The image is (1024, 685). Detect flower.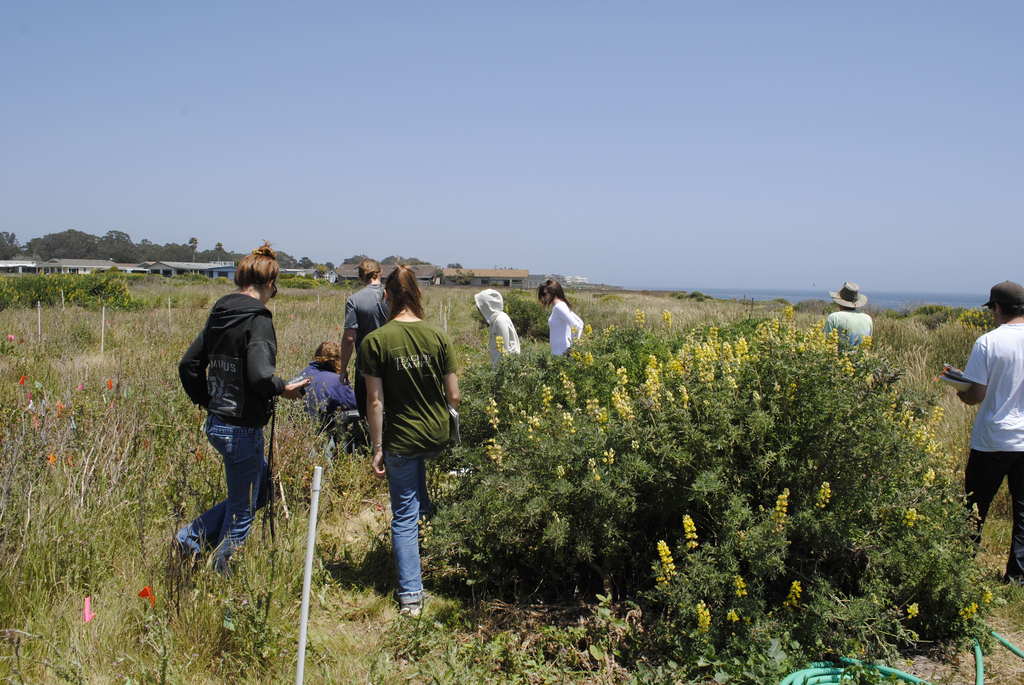
Detection: l=782, t=577, r=801, b=614.
